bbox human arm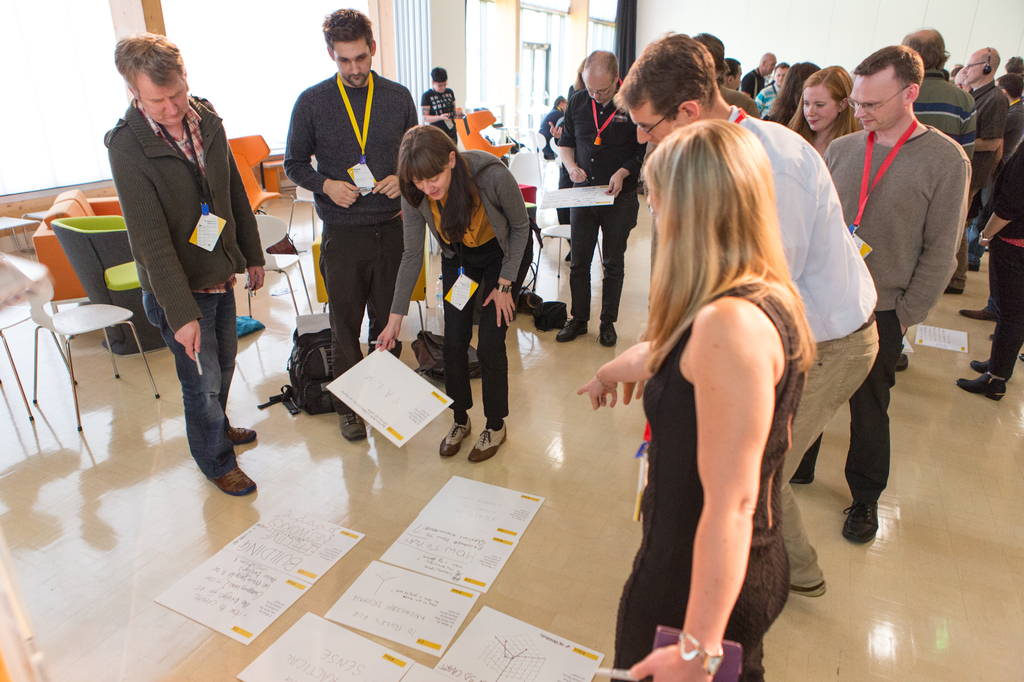
478, 165, 536, 333
